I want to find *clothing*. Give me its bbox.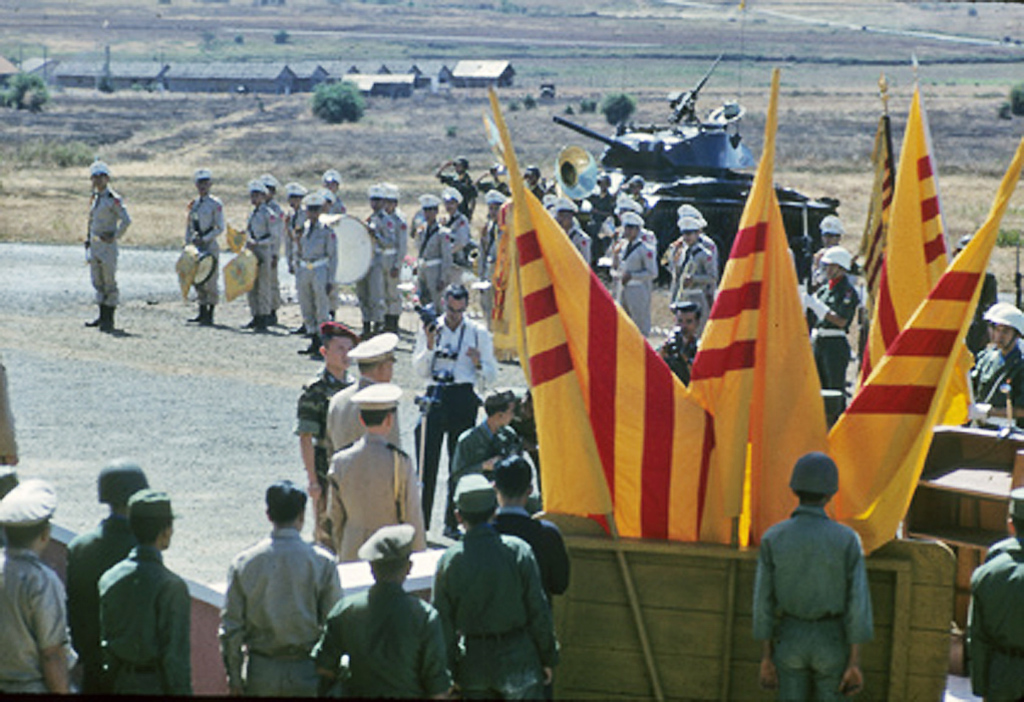
x1=412, y1=304, x2=492, y2=523.
